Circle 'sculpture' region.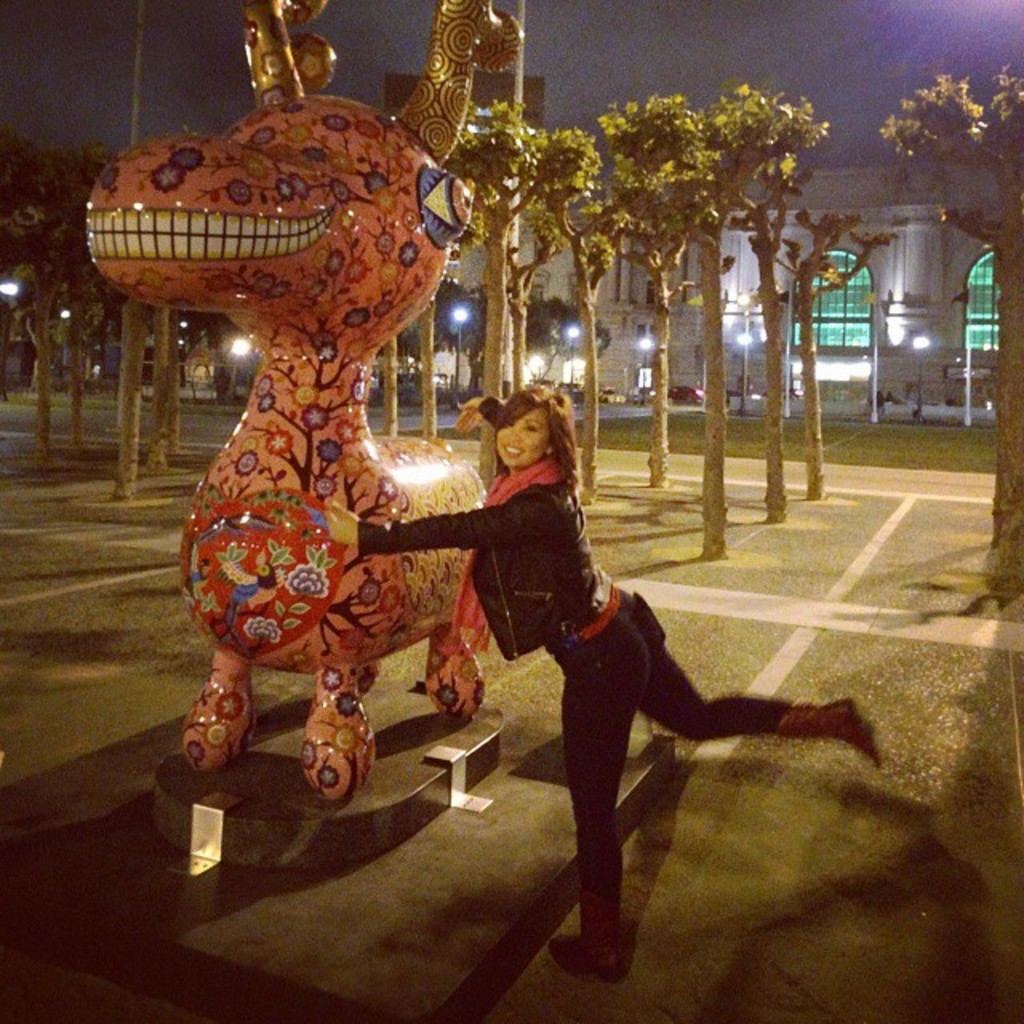
Region: [62, 0, 514, 808].
